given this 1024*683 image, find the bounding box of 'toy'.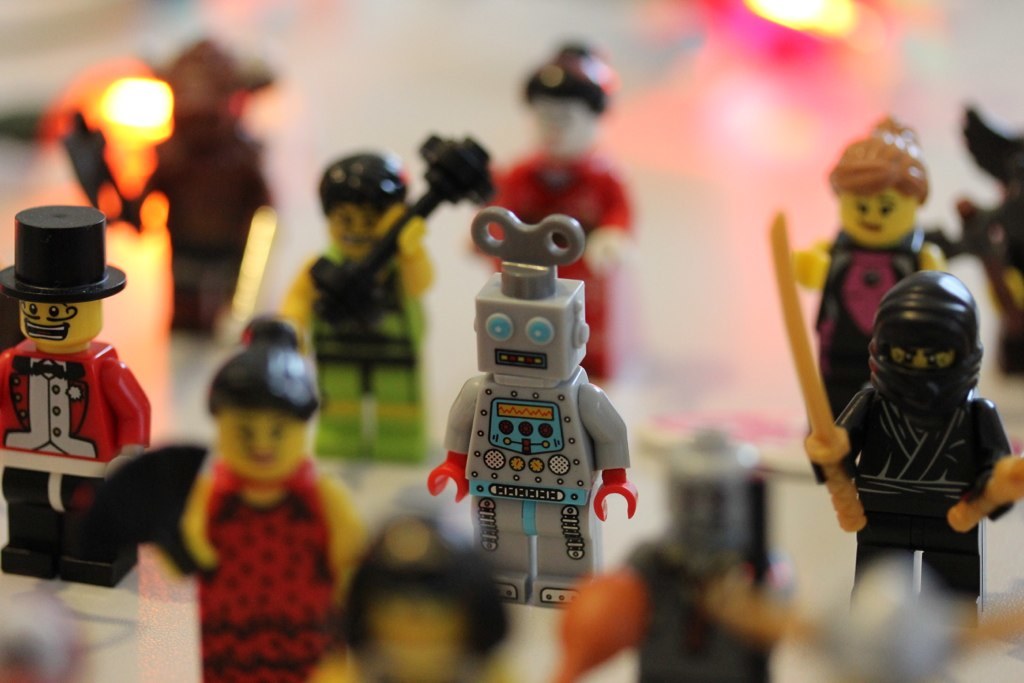
899, 99, 1023, 388.
